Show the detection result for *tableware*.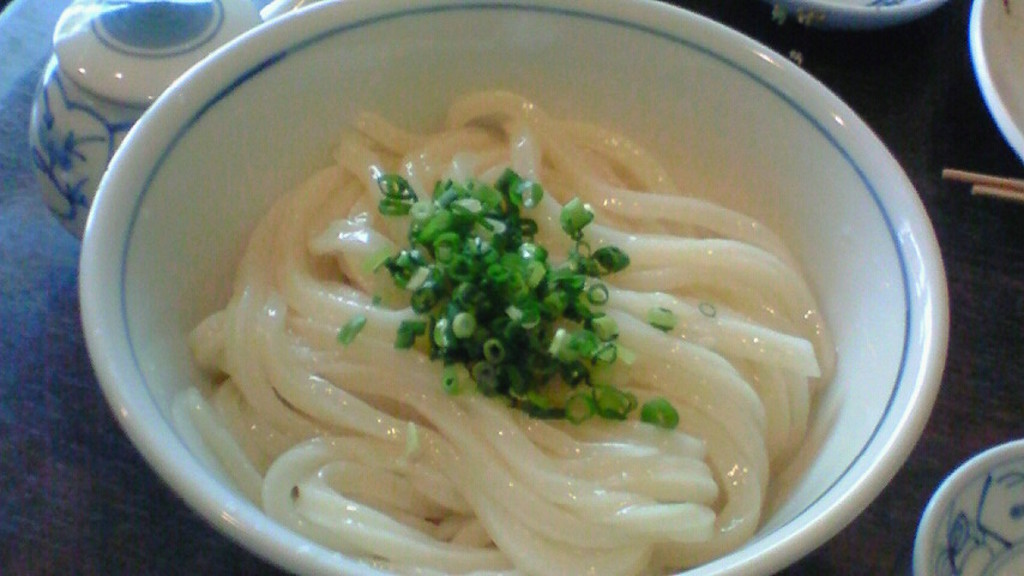
76, 17, 902, 575.
